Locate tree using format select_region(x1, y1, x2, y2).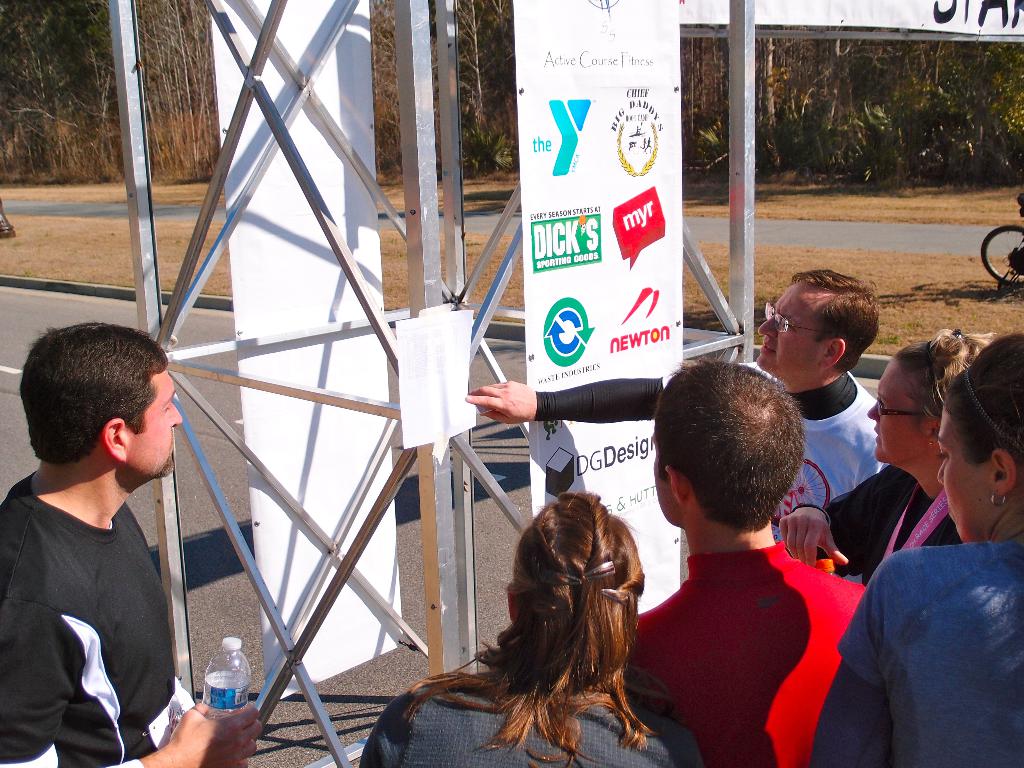
select_region(880, 40, 958, 173).
